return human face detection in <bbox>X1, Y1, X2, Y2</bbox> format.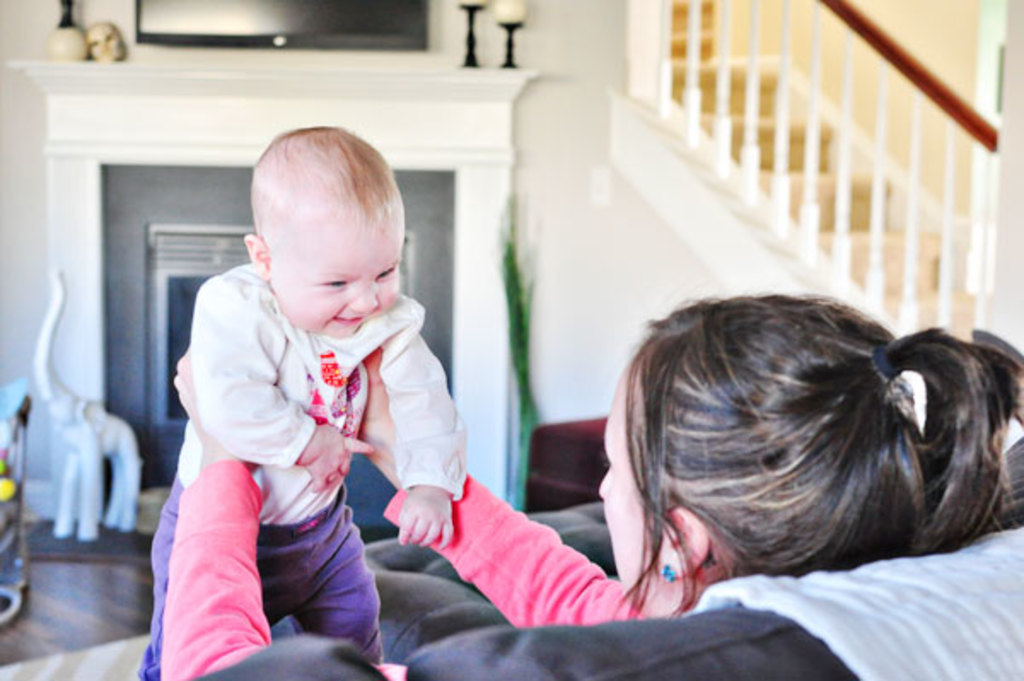
<bbox>596, 375, 667, 621</bbox>.
